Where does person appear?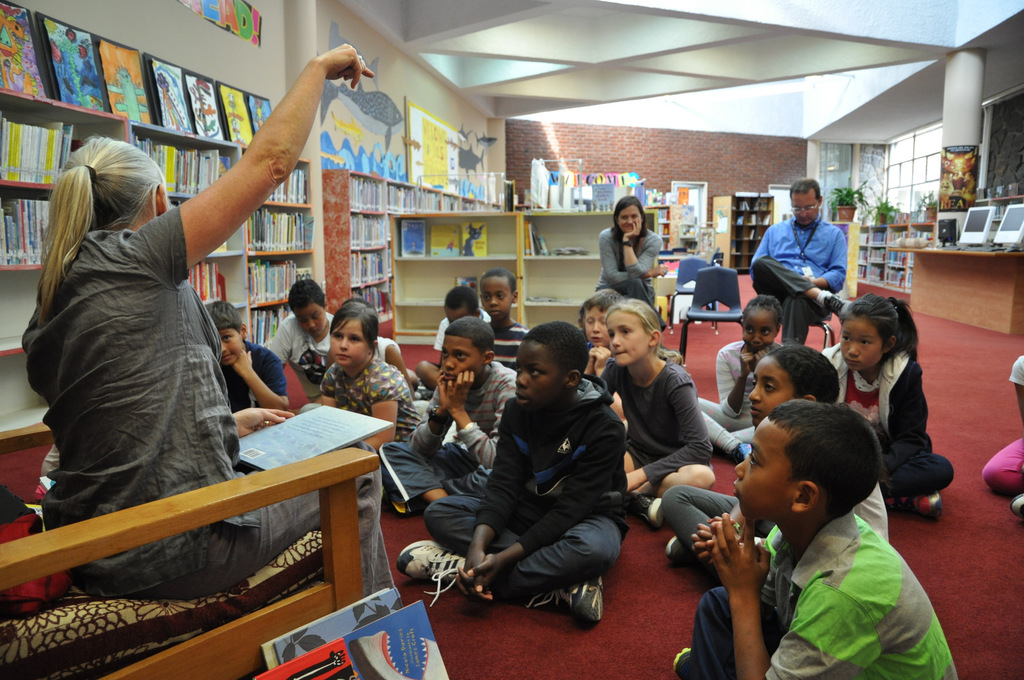
Appears at (x1=266, y1=278, x2=401, y2=398).
